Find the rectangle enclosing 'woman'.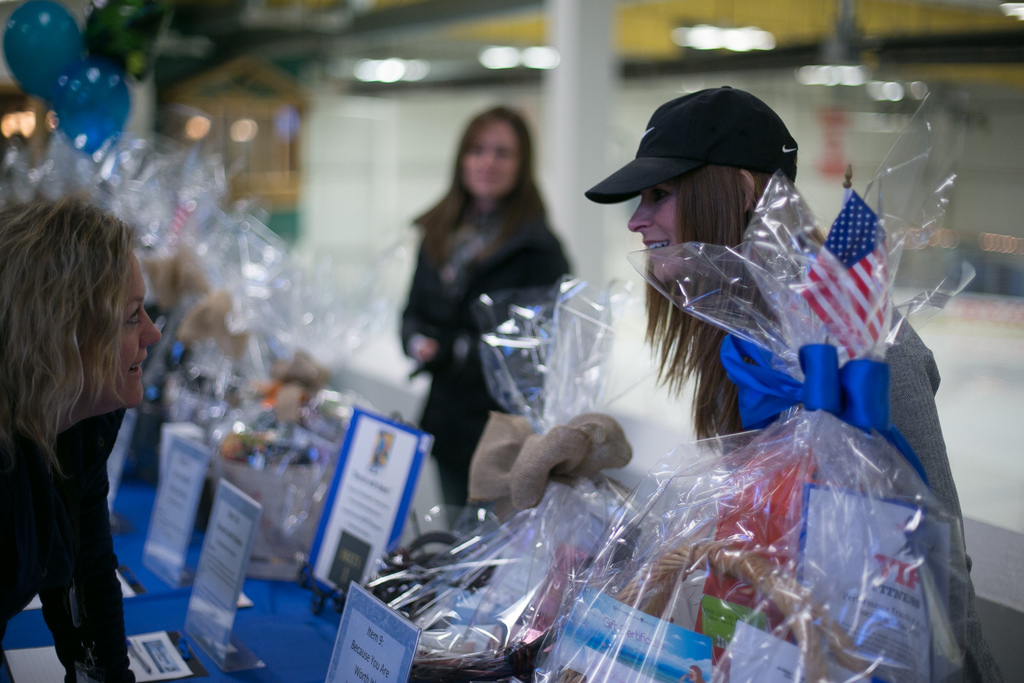
bbox=[585, 80, 996, 682].
